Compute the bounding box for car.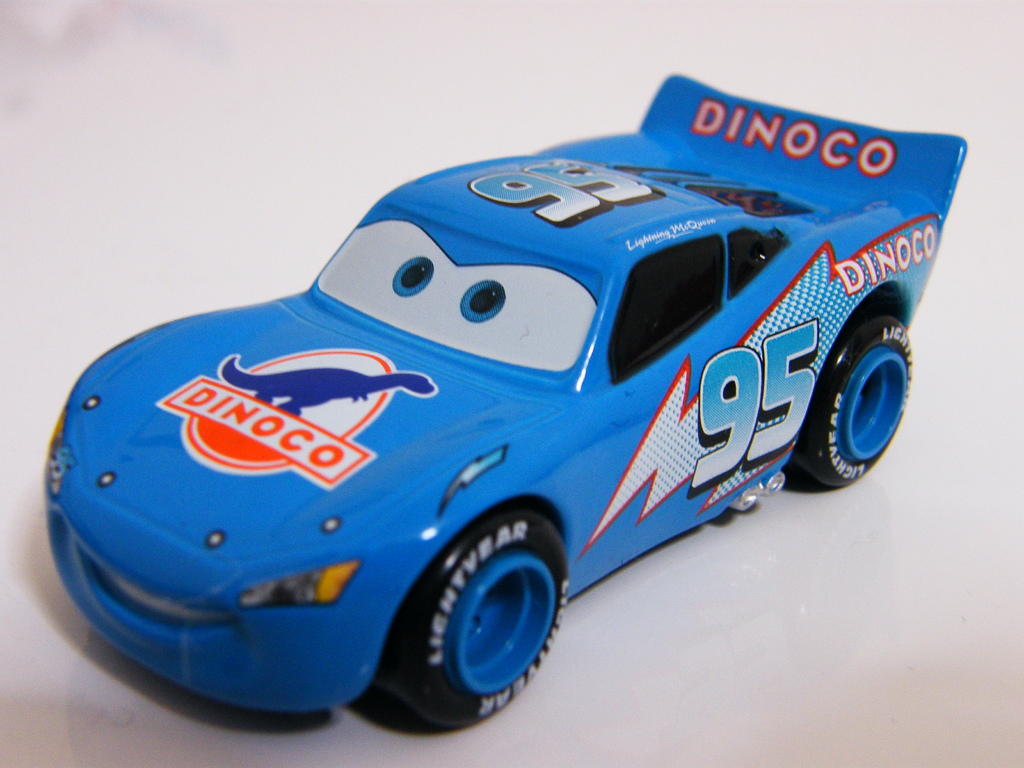
<region>0, 82, 990, 714</region>.
